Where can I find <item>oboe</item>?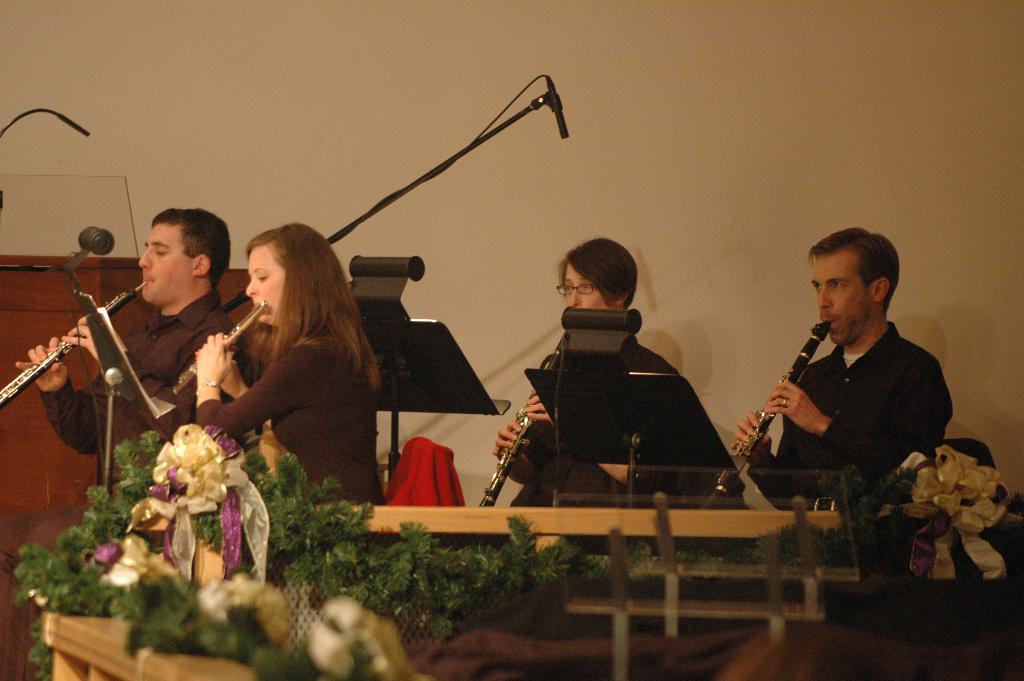
You can find it at <bbox>0, 289, 157, 429</bbox>.
